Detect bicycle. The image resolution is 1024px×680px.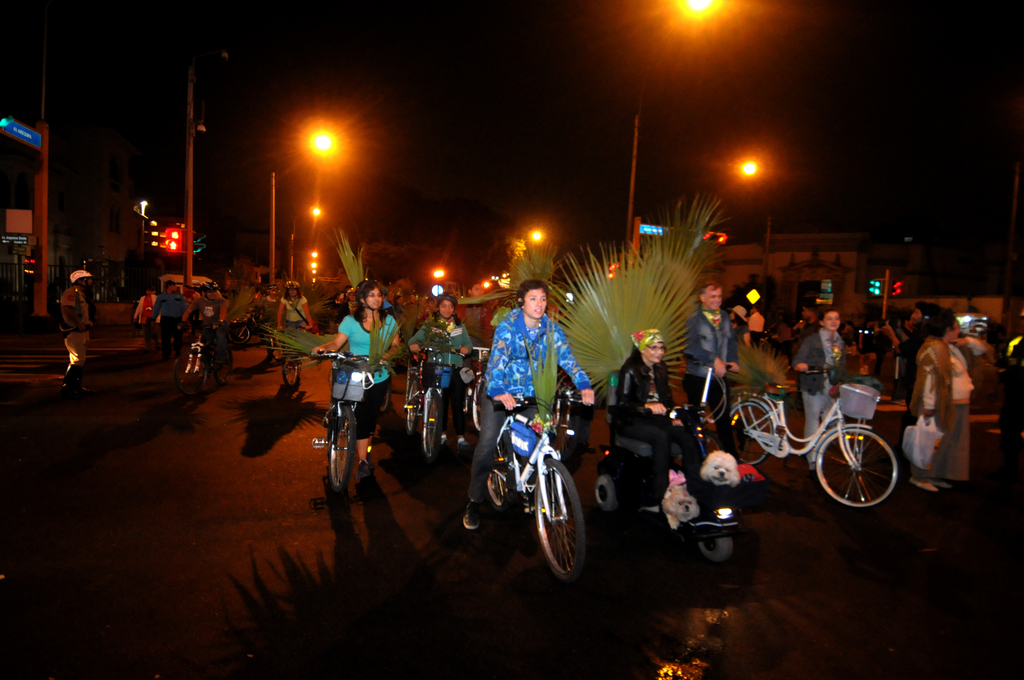
l=460, t=343, r=488, b=434.
